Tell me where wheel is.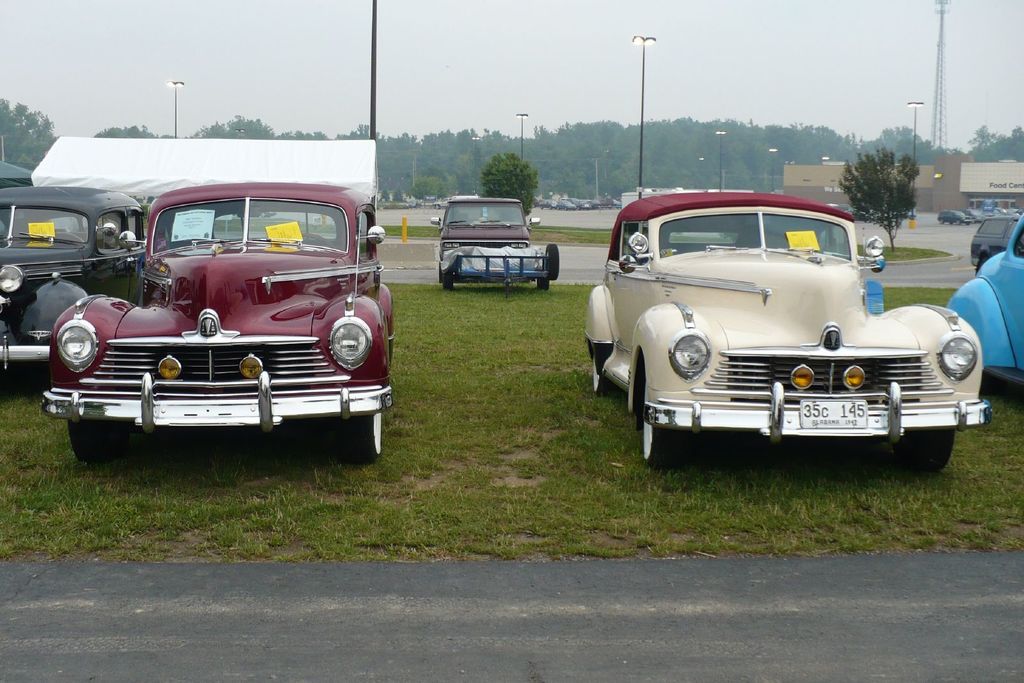
wheel is at [left=892, top=426, right=961, bottom=474].
